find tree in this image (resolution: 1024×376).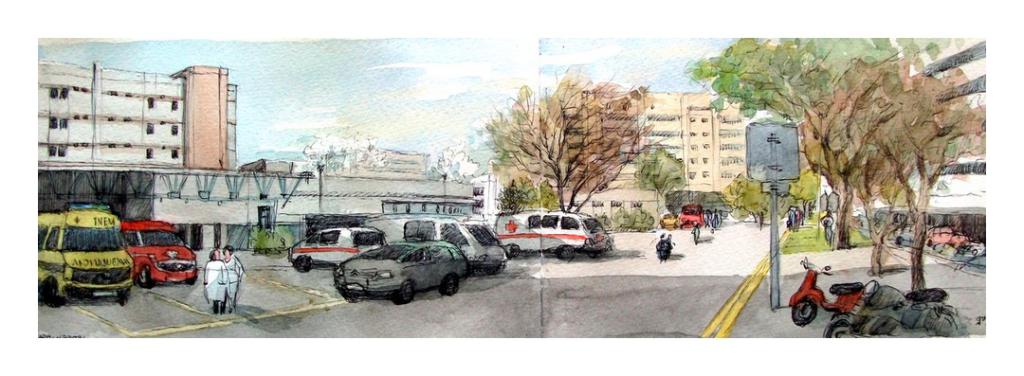
left=635, top=147, right=684, bottom=210.
